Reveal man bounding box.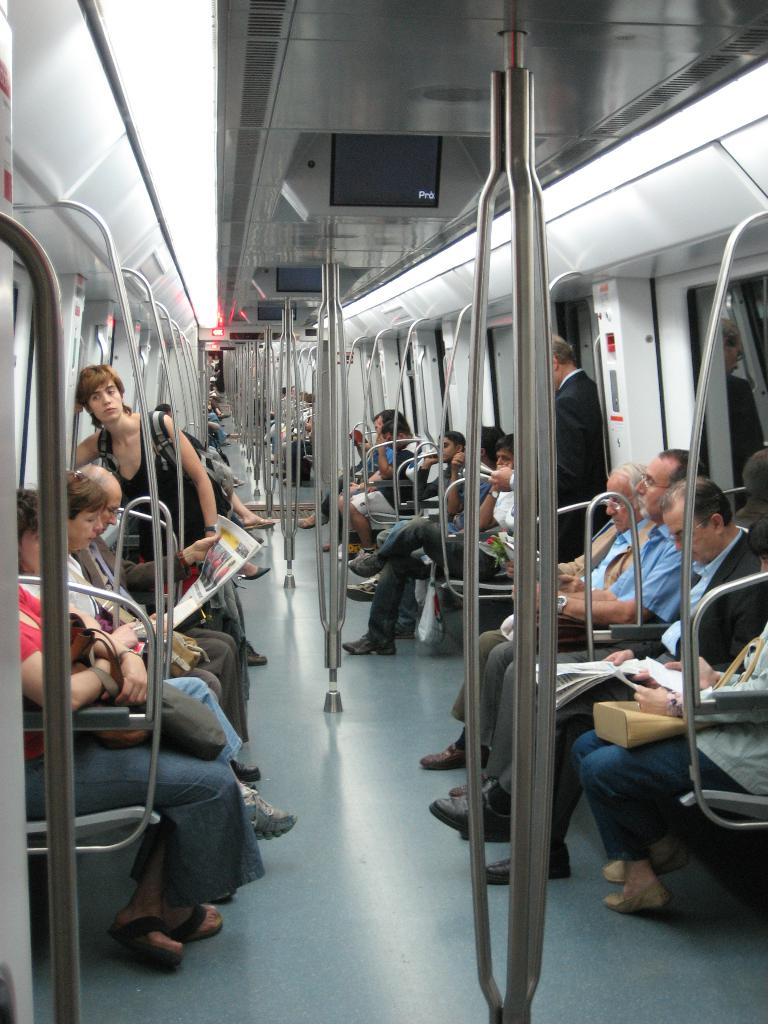
Revealed: rect(340, 421, 420, 561).
